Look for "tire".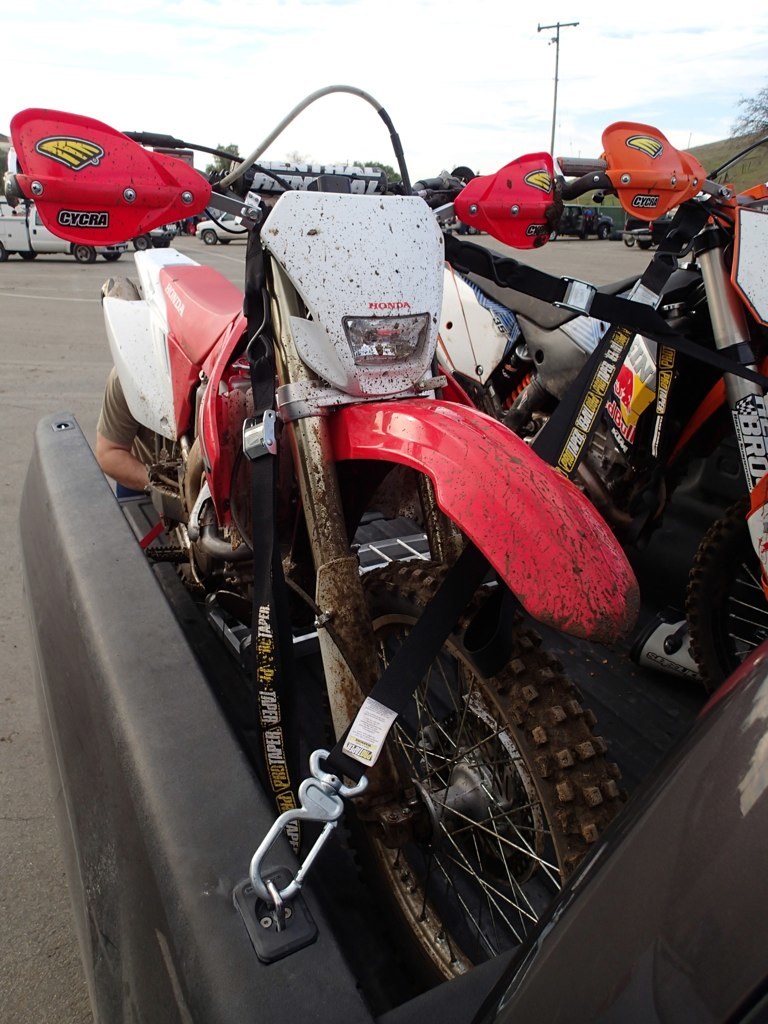
Found: x1=319 y1=525 x2=587 y2=1000.
